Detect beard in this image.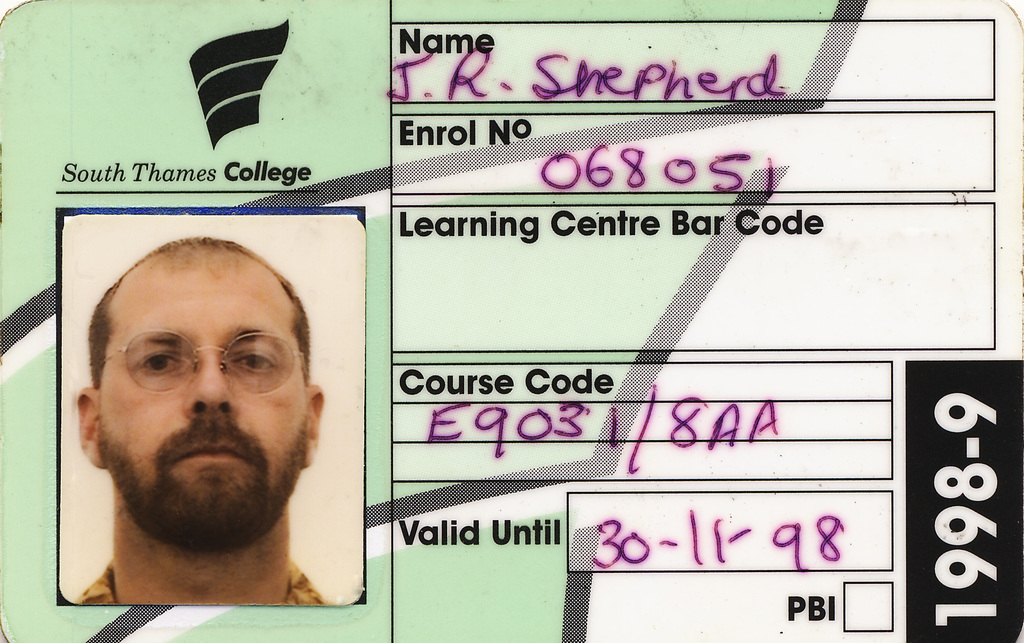
Detection: (97, 342, 291, 559).
